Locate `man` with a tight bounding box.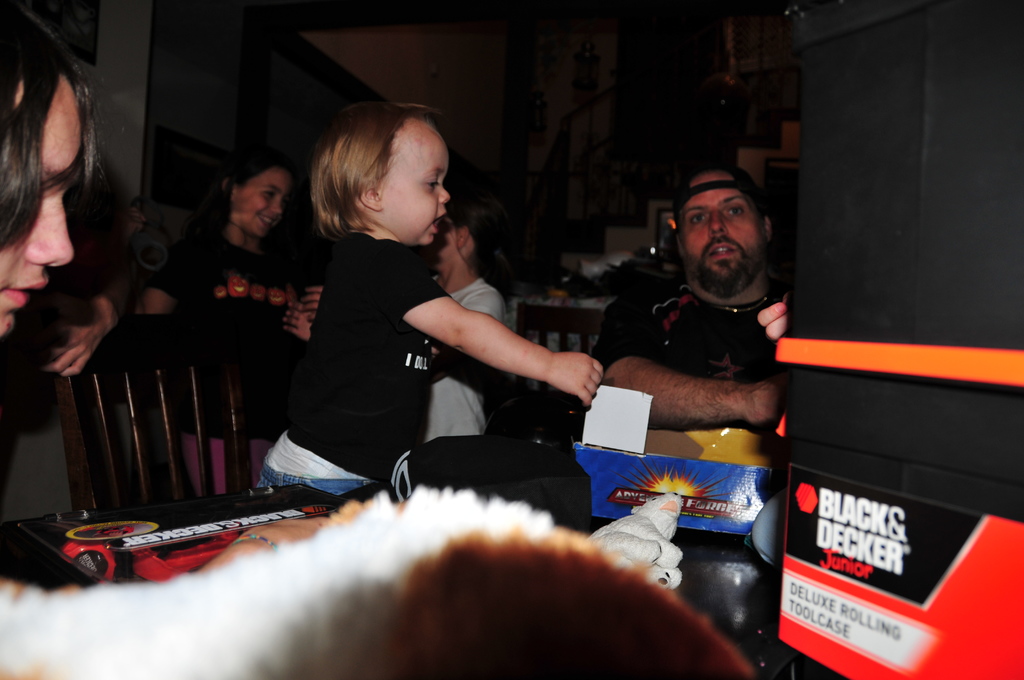
588,162,839,469.
